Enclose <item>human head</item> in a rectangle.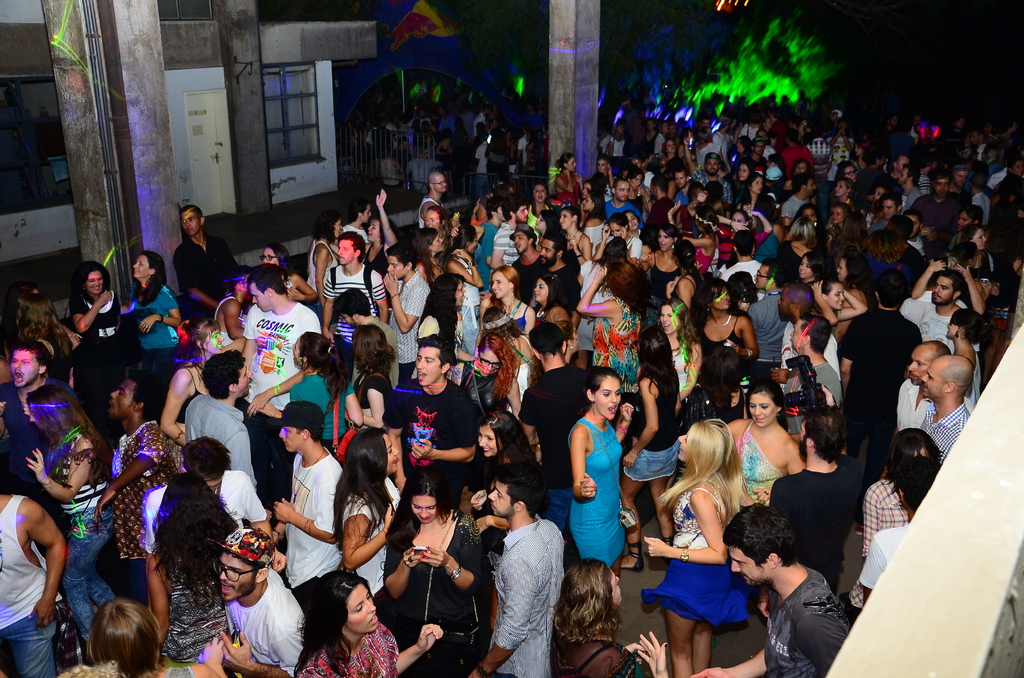
region(500, 194, 531, 225).
